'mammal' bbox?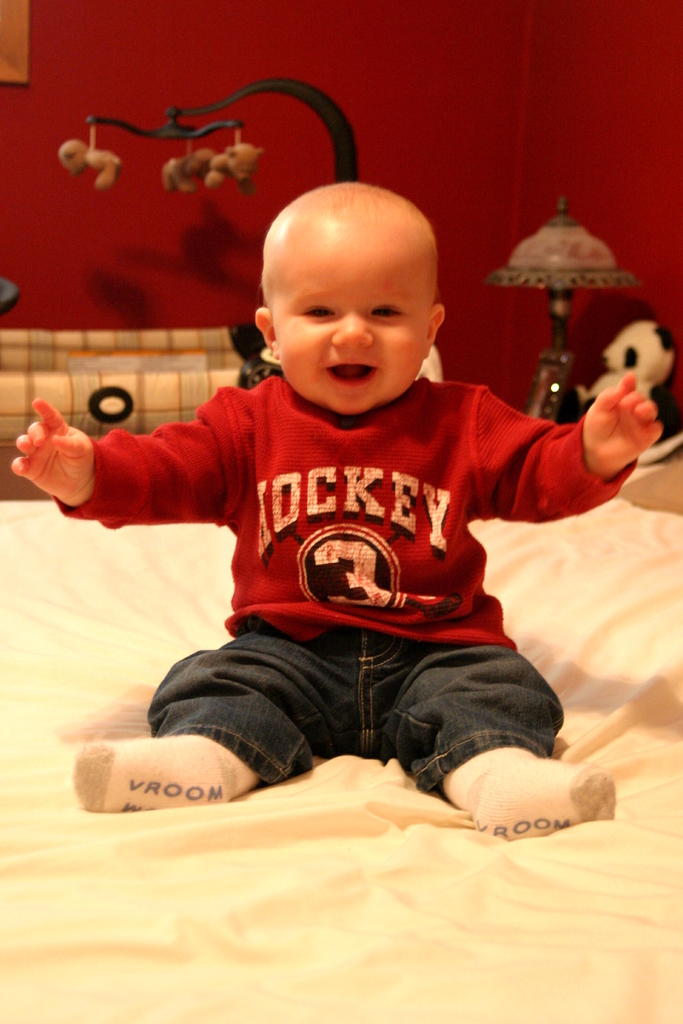
pyautogui.locateOnScreen(0, 238, 650, 870)
